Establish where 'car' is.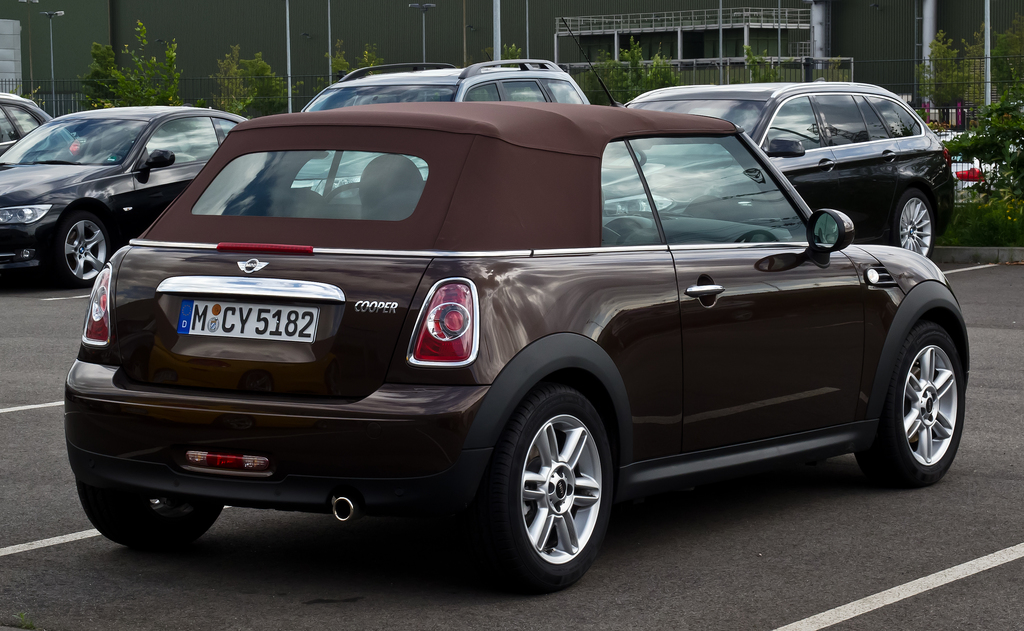
Established at [51,1,989,612].
